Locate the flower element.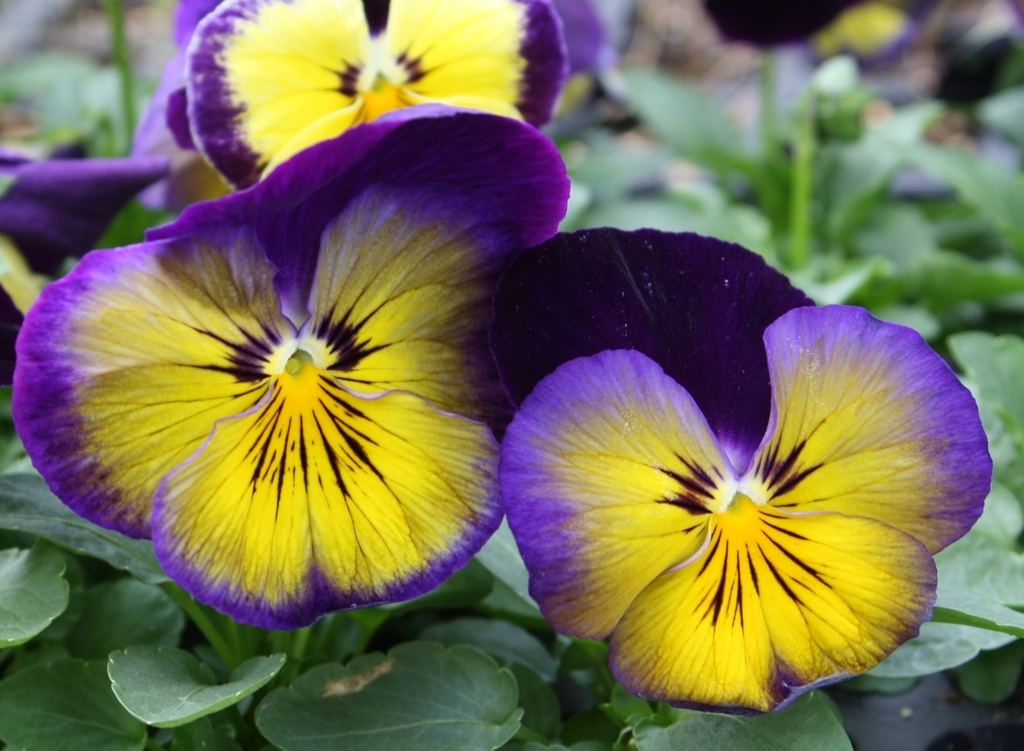
Element bbox: bbox(488, 227, 995, 715).
